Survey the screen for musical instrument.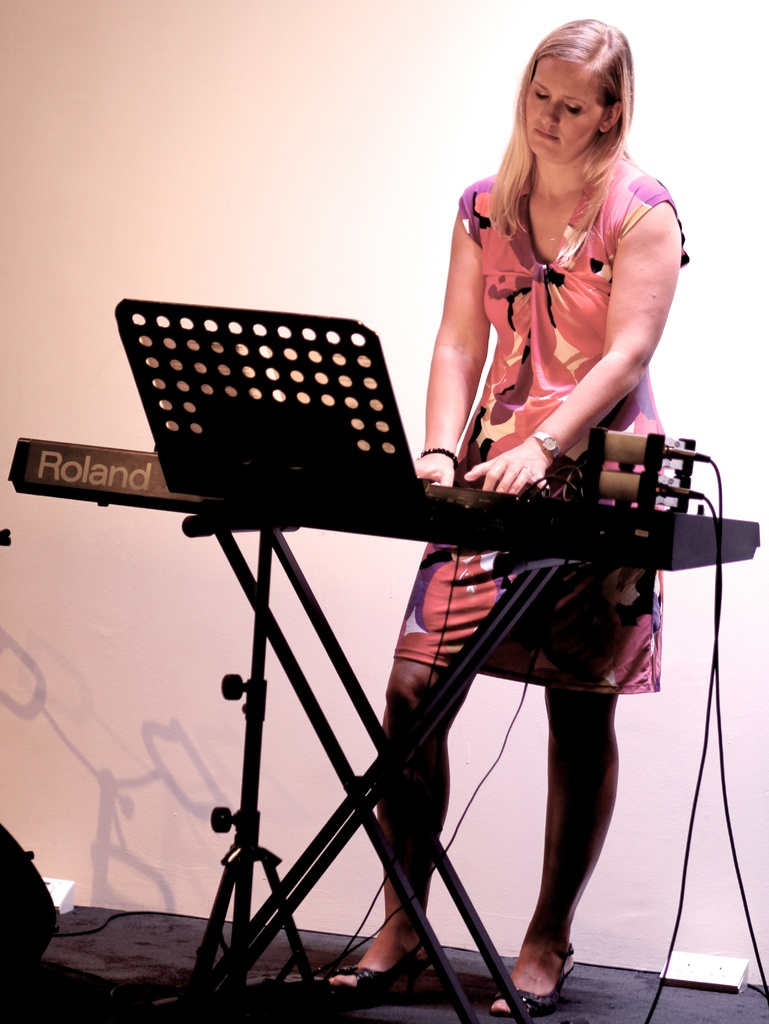
Survey found: 8/435/768/567.
